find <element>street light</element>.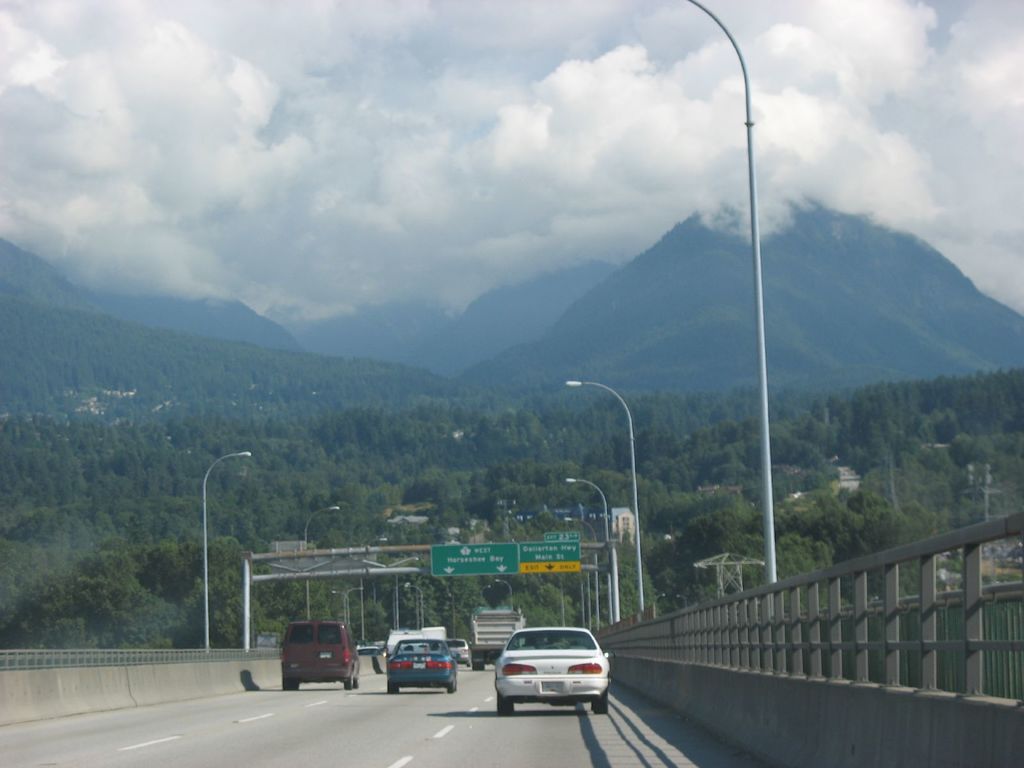
<bbox>358, 535, 388, 644</bbox>.
